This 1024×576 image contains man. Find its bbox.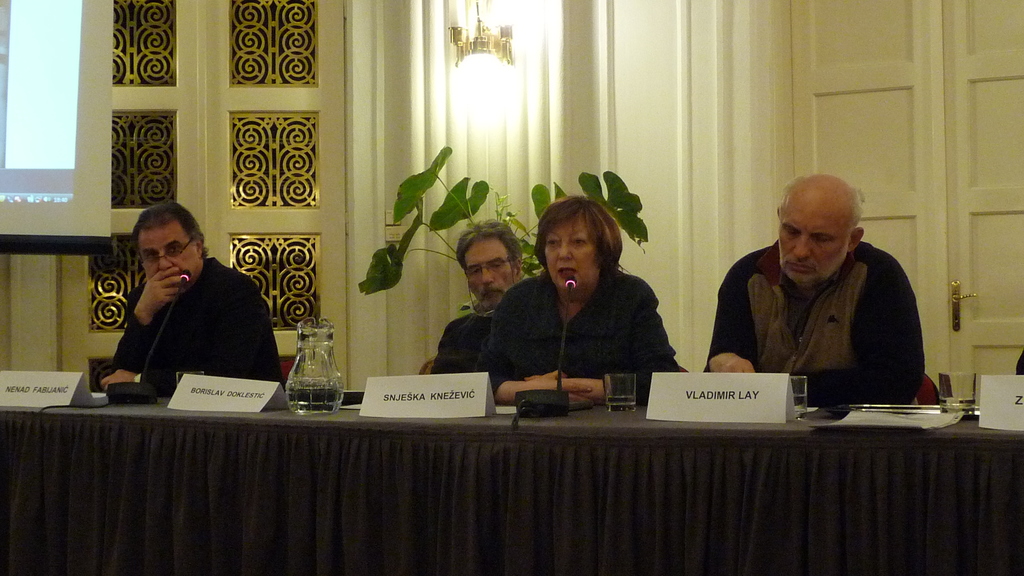
(x1=90, y1=196, x2=288, y2=397).
